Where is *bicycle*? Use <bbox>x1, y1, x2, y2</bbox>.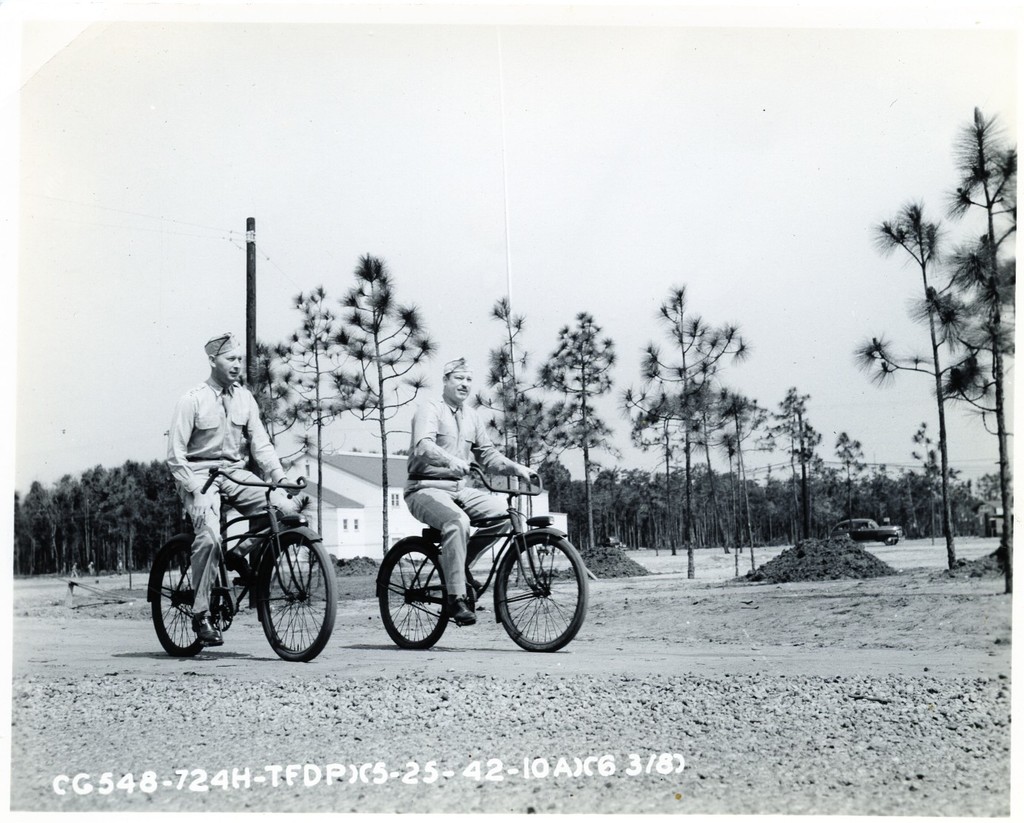
<bbox>141, 460, 331, 664</bbox>.
